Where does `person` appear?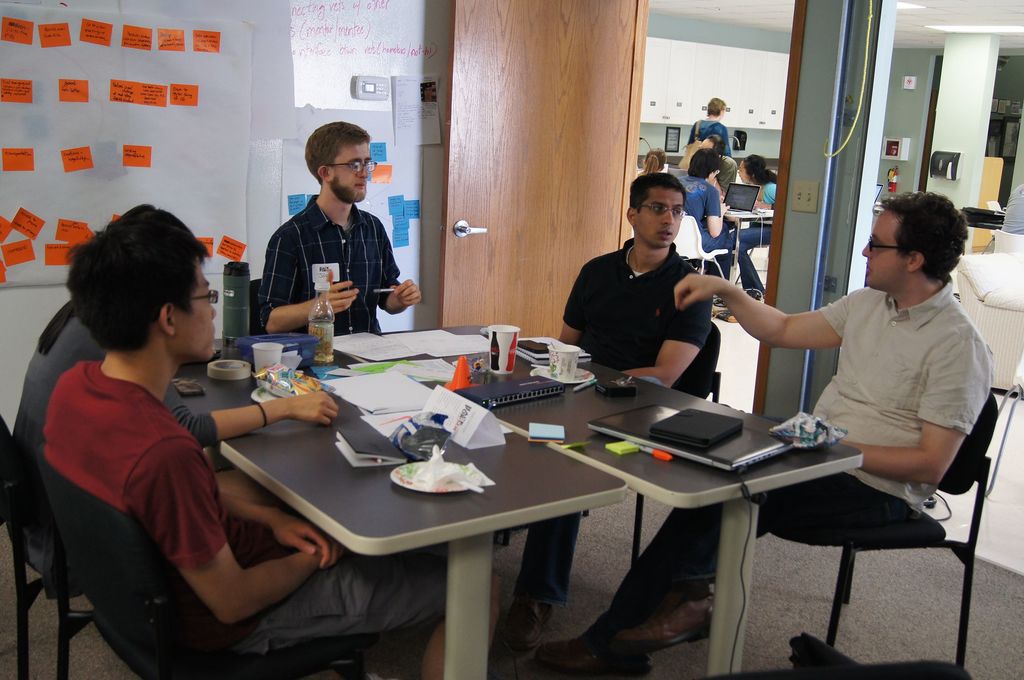
Appears at {"x1": 484, "y1": 169, "x2": 717, "y2": 654}.
